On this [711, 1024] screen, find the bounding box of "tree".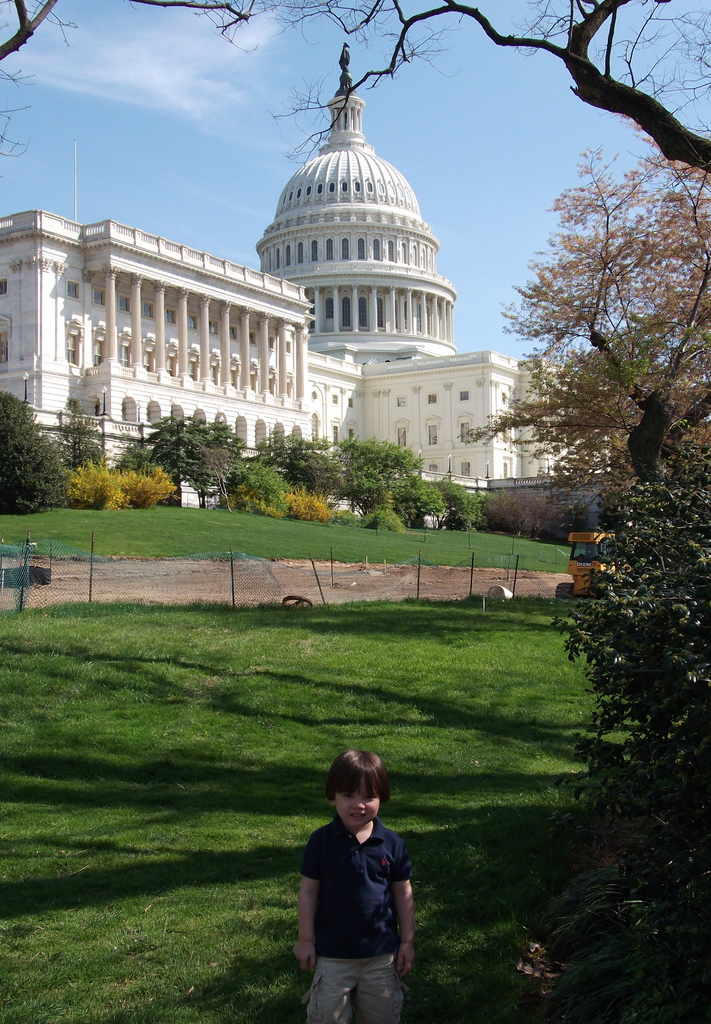
Bounding box: <box>54,461,173,512</box>.
